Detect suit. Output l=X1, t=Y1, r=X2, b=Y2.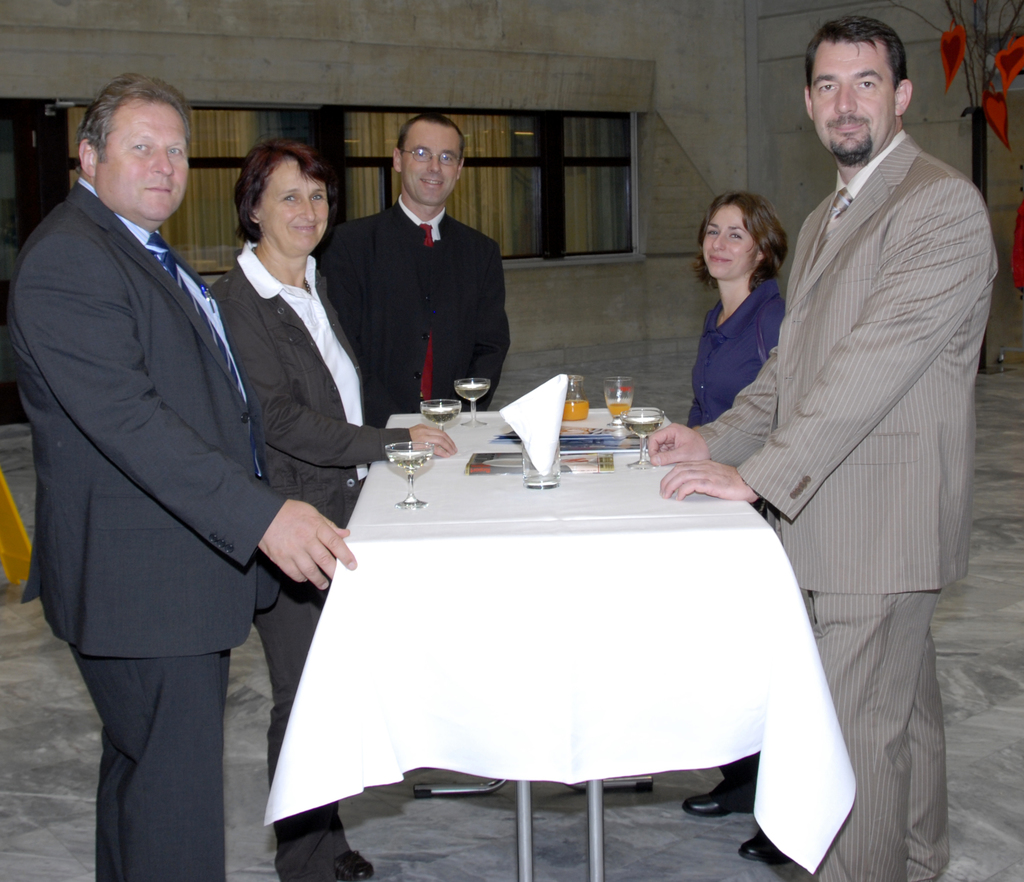
l=12, t=183, r=290, b=881.
